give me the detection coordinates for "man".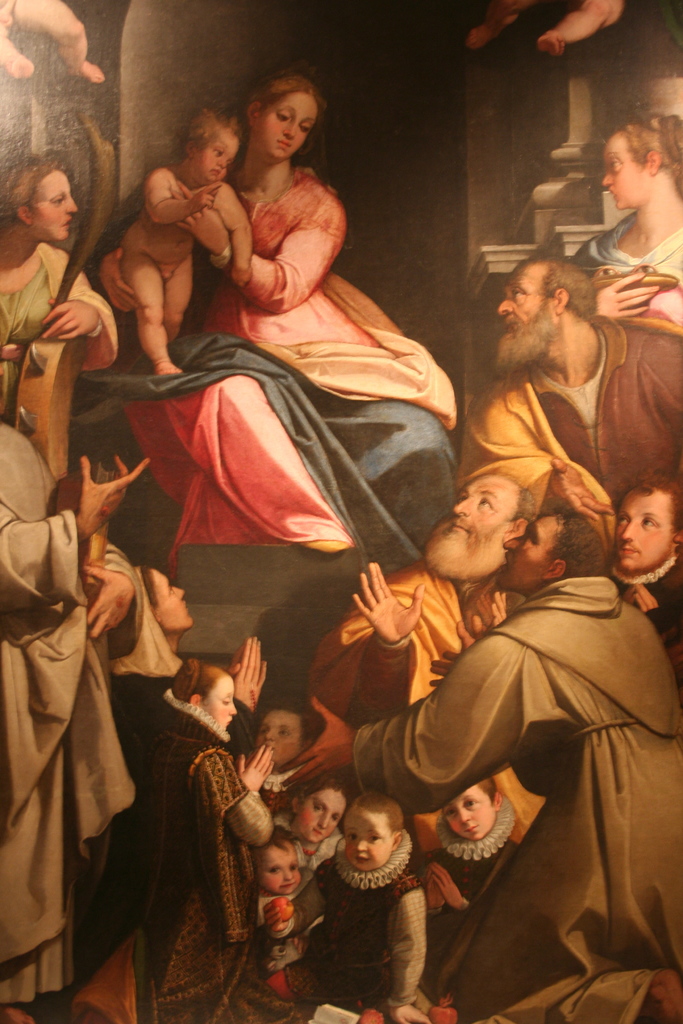
(274,505,682,1023).
